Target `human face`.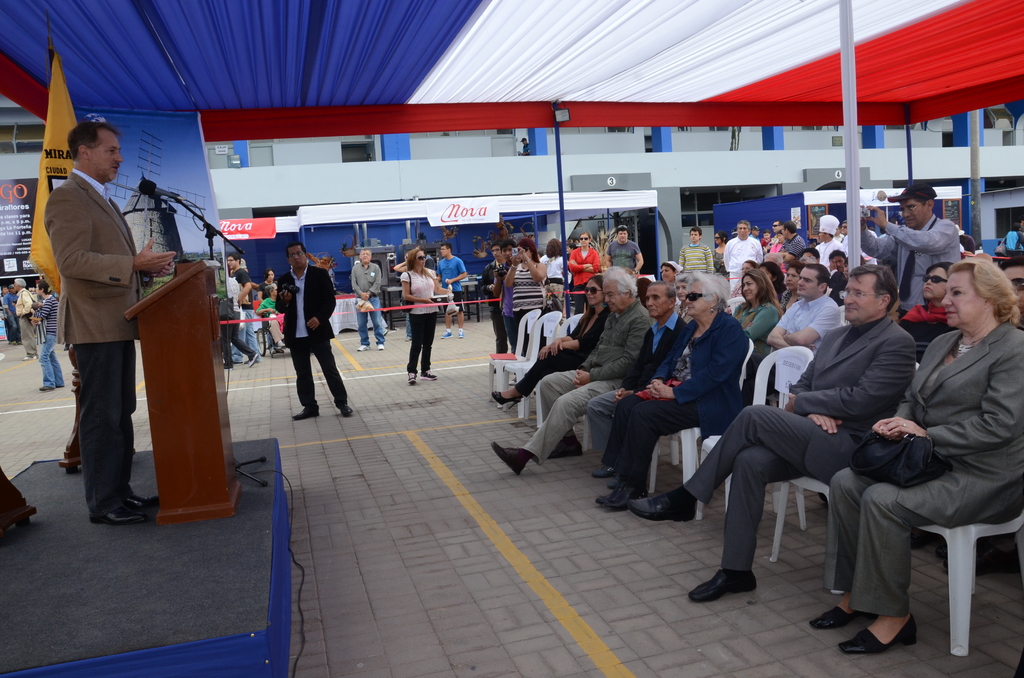
Target region: <box>688,282,712,318</box>.
